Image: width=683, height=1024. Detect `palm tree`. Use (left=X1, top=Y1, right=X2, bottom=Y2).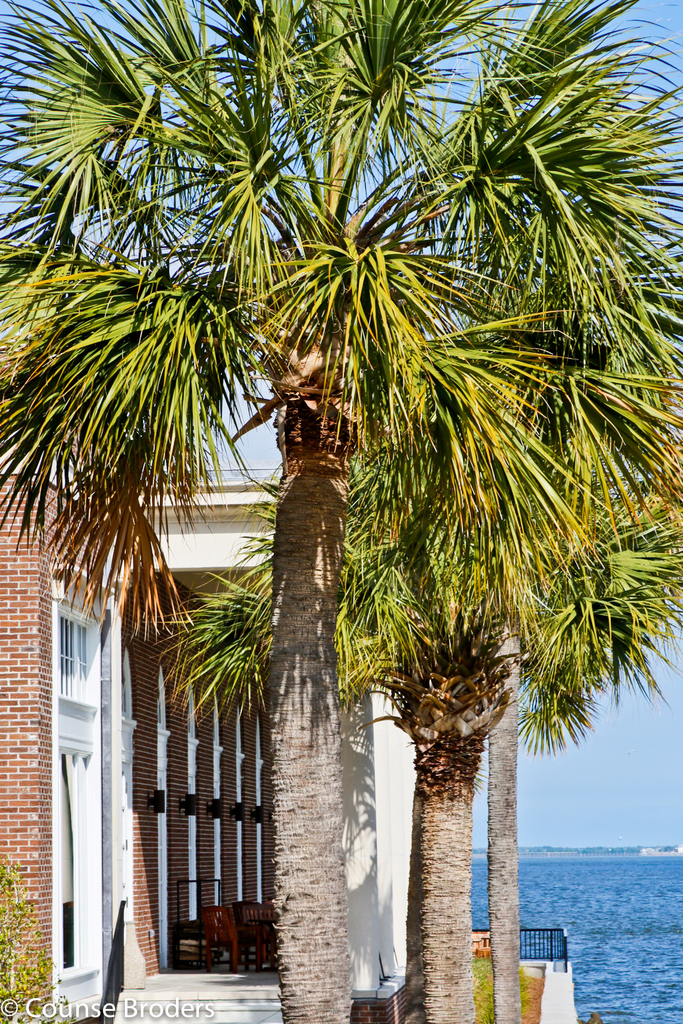
(left=305, top=299, right=552, bottom=1009).
